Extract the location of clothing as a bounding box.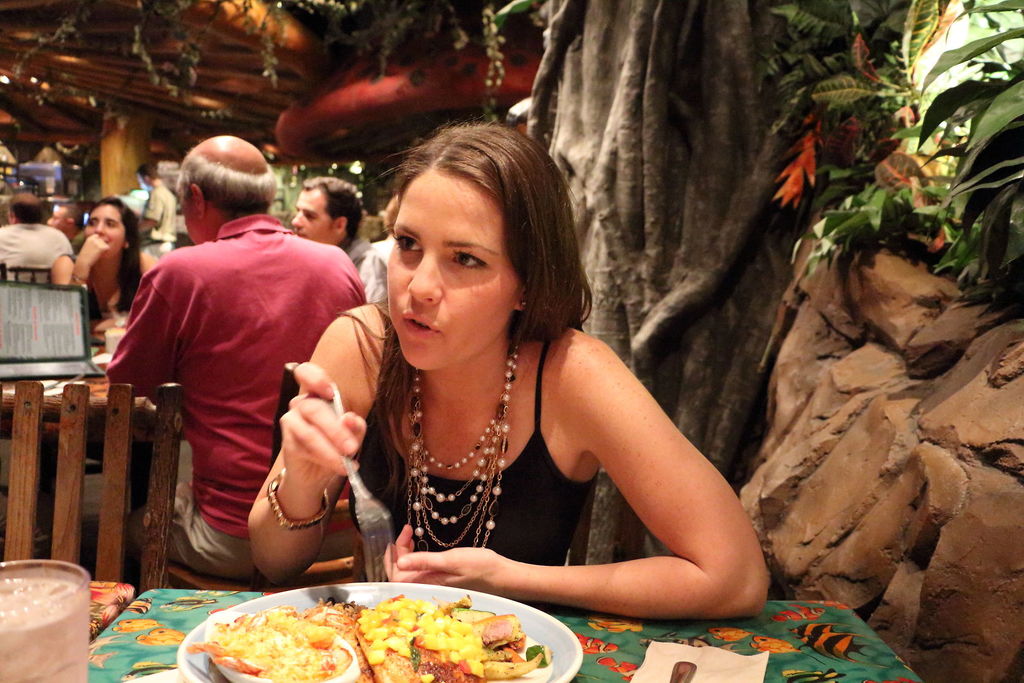
(x1=348, y1=302, x2=601, y2=581).
